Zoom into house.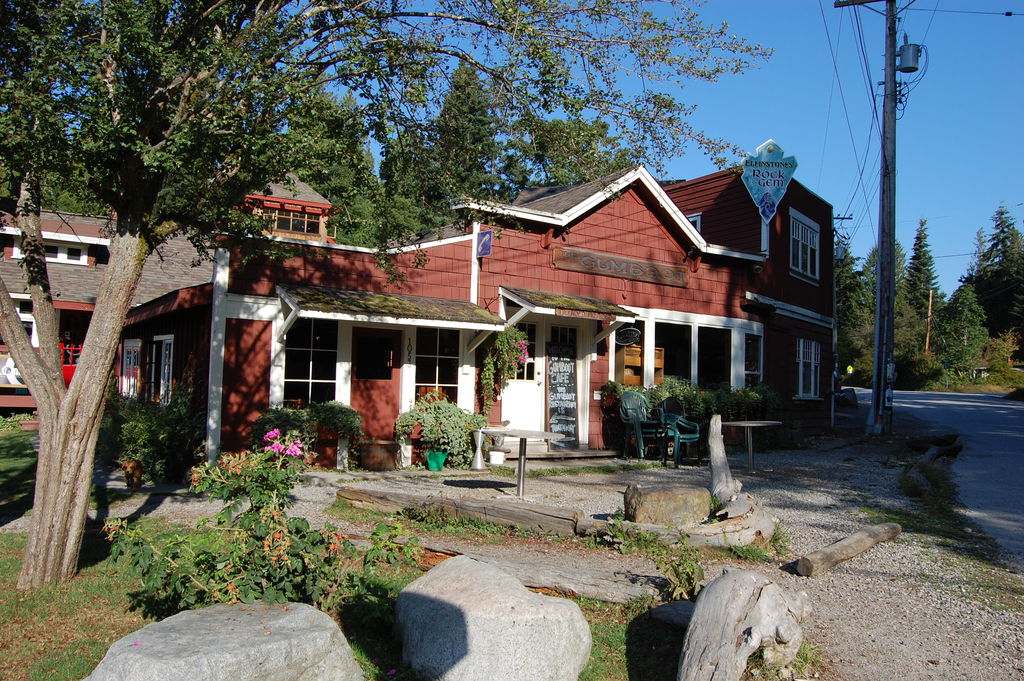
Zoom target: detection(110, 156, 836, 486).
